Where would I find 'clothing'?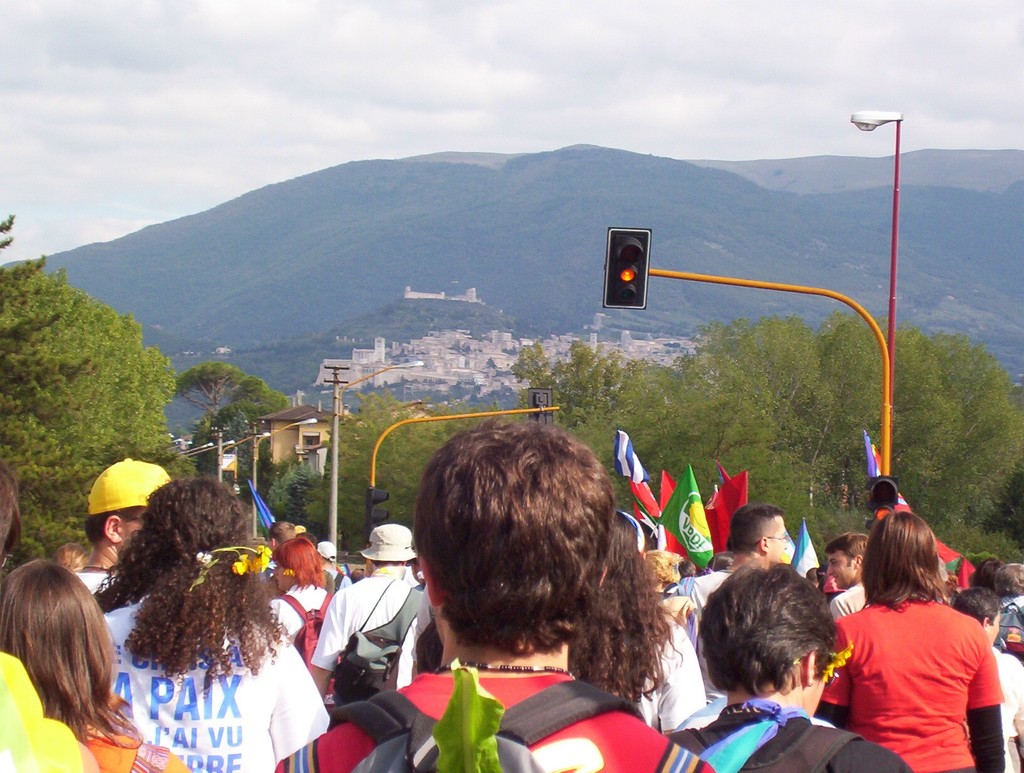
At [273,663,714,772].
